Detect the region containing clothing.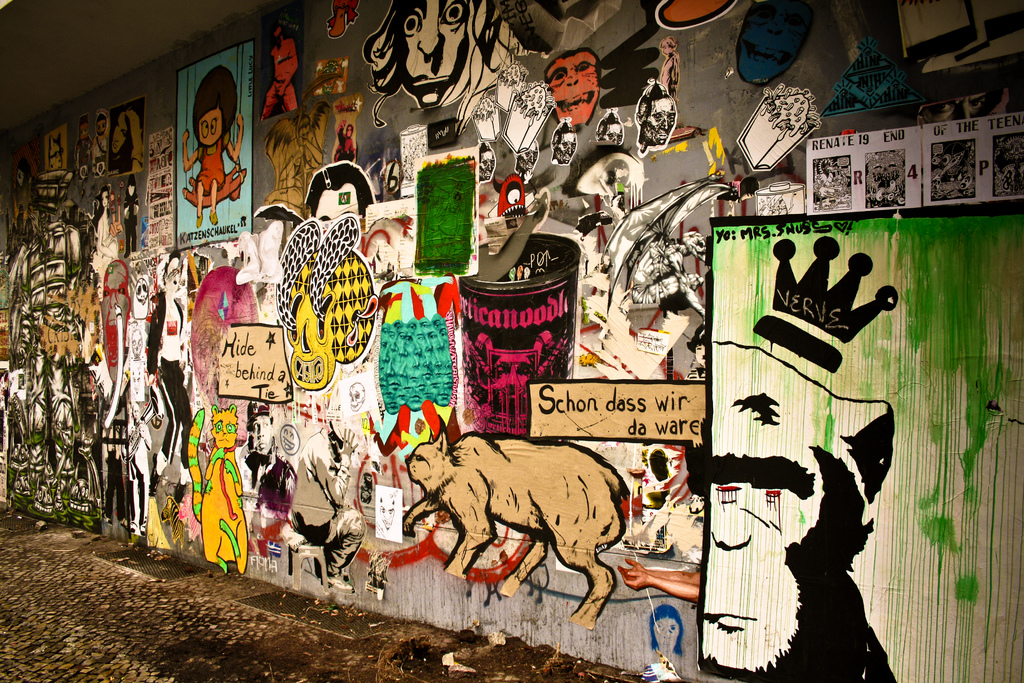
BBox(95, 137, 109, 177).
